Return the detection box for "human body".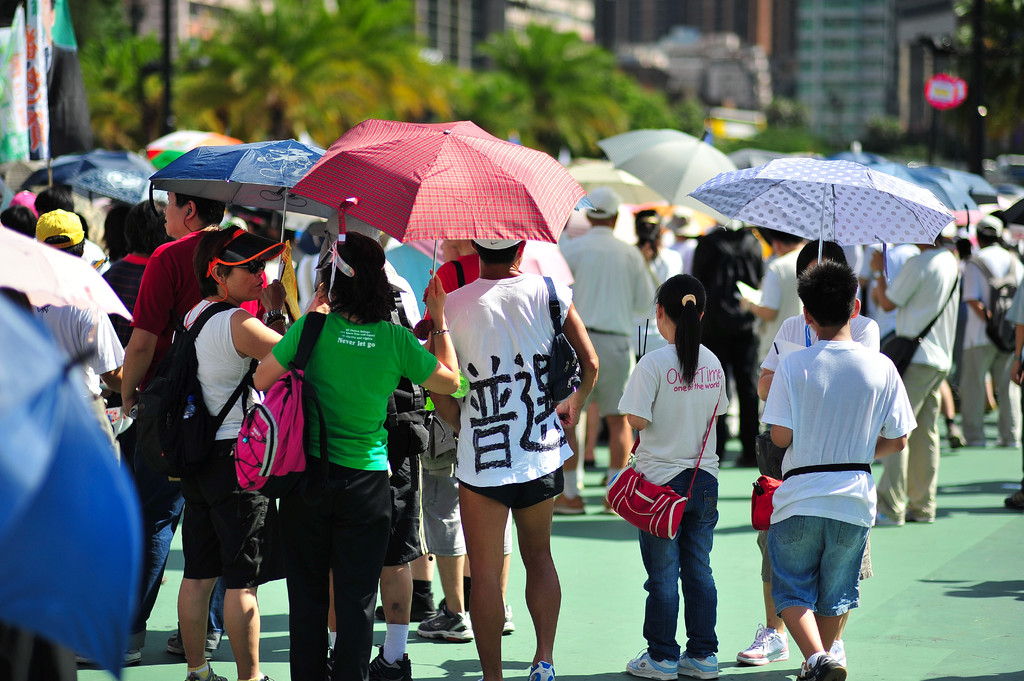
{"x1": 420, "y1": 230, "x2": 476, "y2": 643}.
